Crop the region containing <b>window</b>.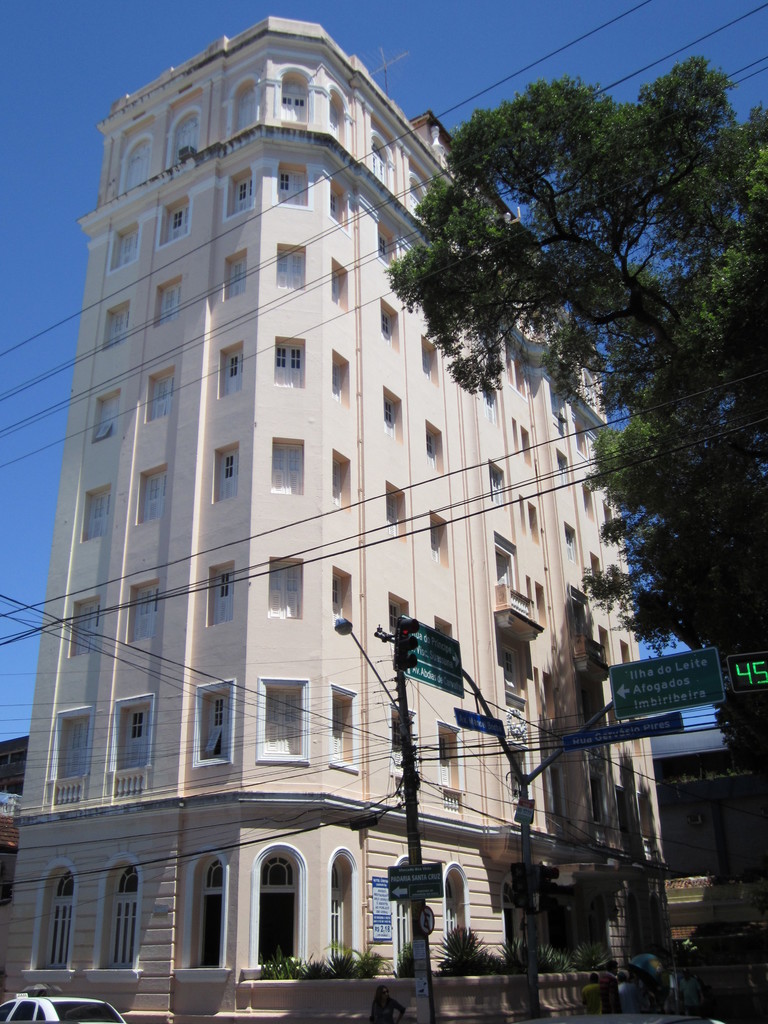
Crop region: region(170, 122, 198, 156).
